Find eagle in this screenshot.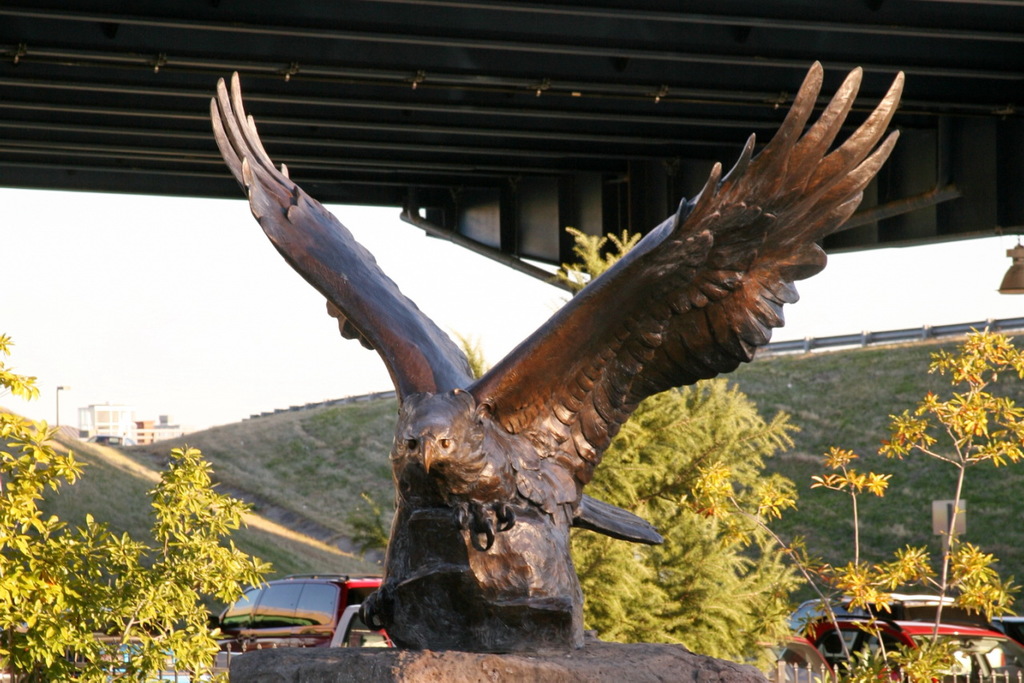
The bounding box for eagle is locate(202, 54, 905, 641).
